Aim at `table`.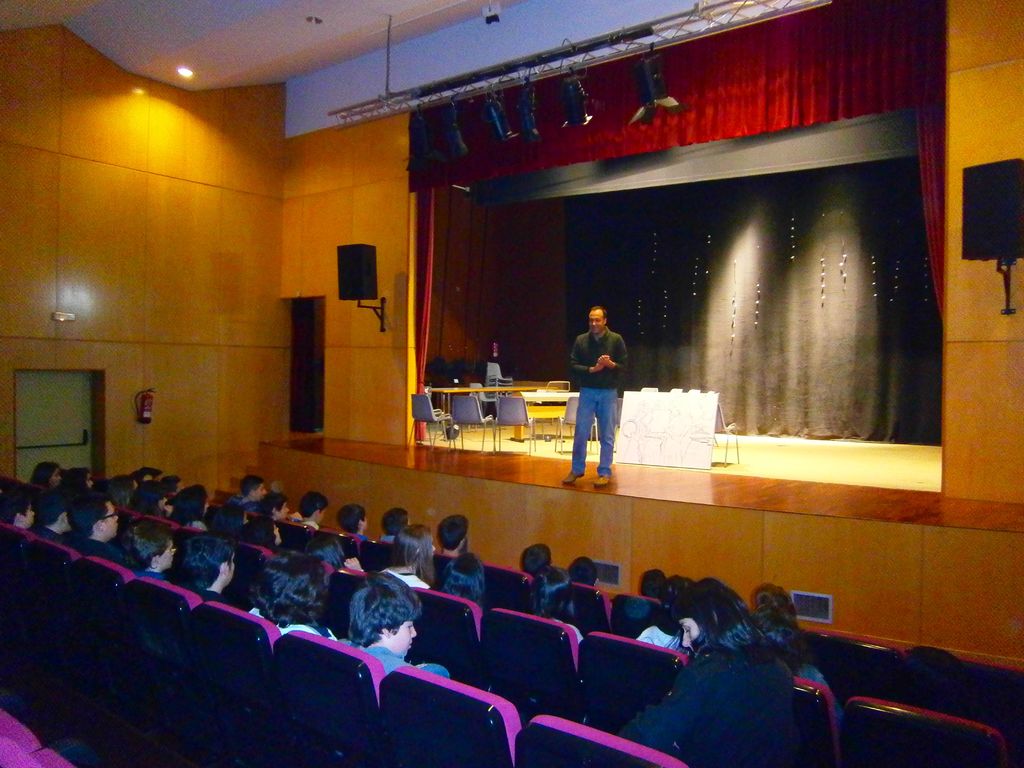
Aimed at crop(425, 381, 563, 439).
